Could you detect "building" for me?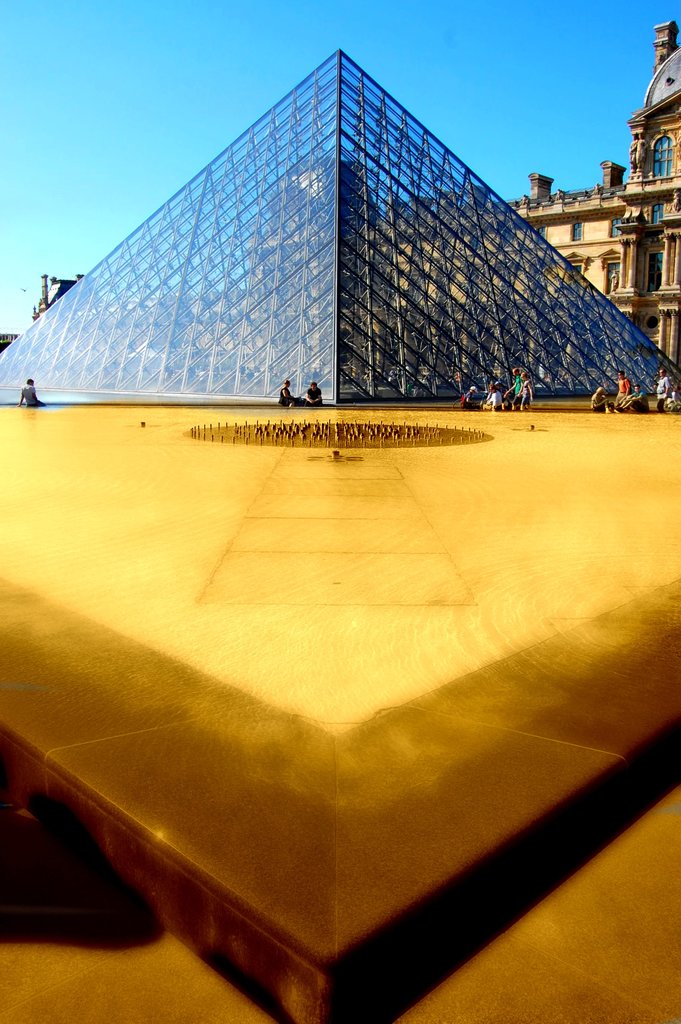
Detection result: {"left": 38, "top": 21, "right": 680, "bottom": 387}.
